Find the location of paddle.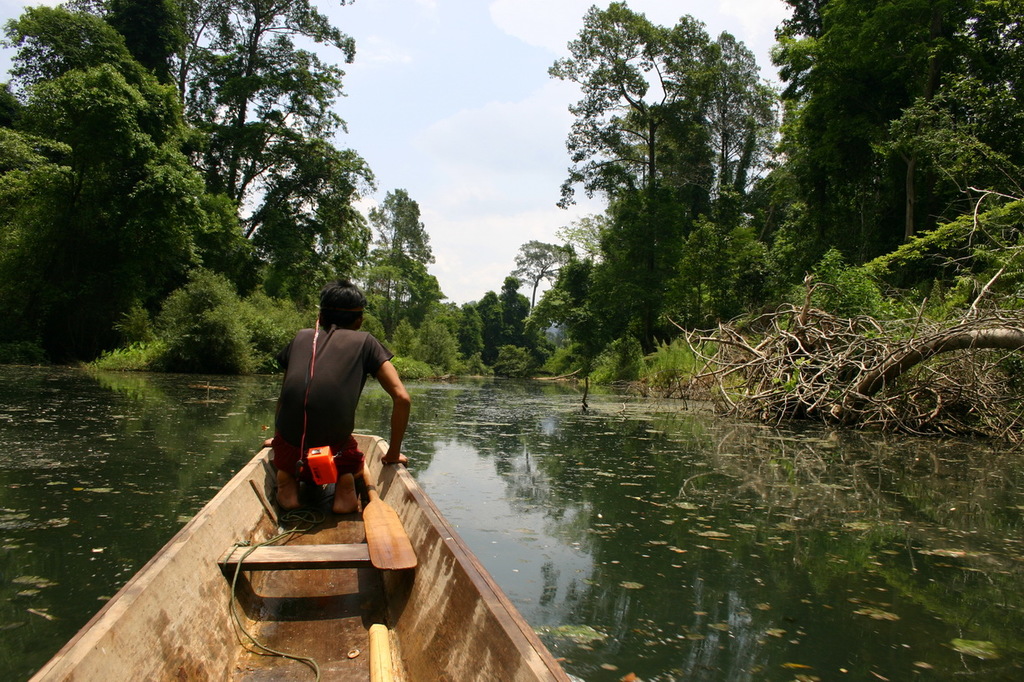
Location: (360,456,420,568).
